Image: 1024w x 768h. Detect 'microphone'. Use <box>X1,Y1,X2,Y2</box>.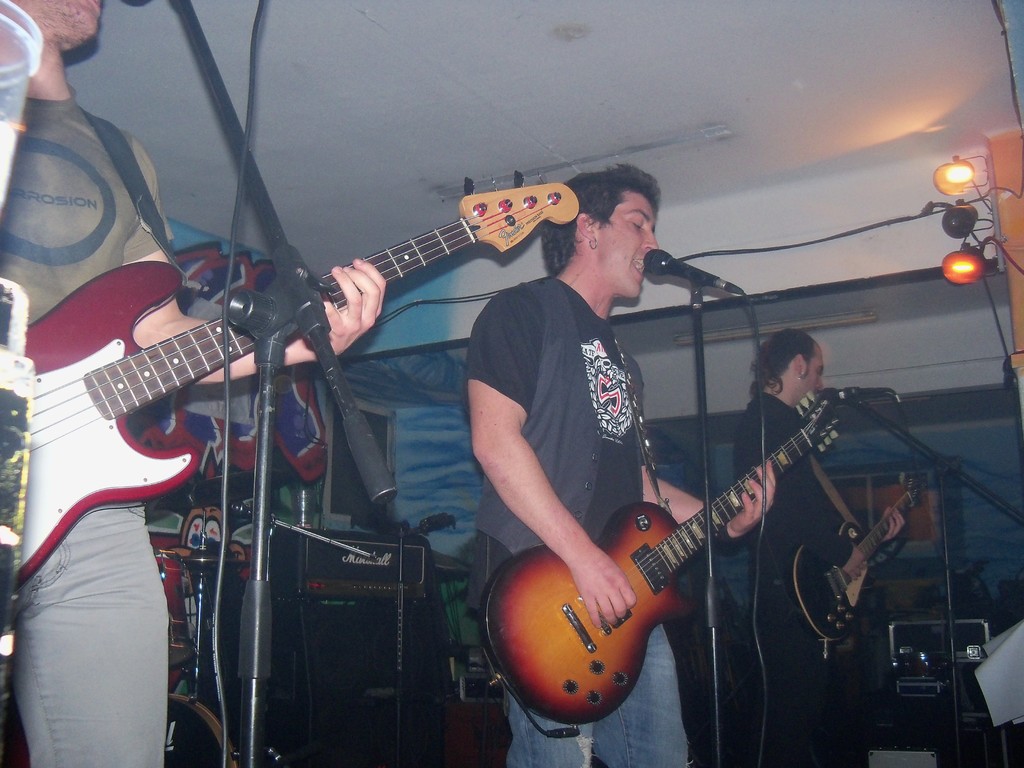
<box>640,244,744,299</box>.
